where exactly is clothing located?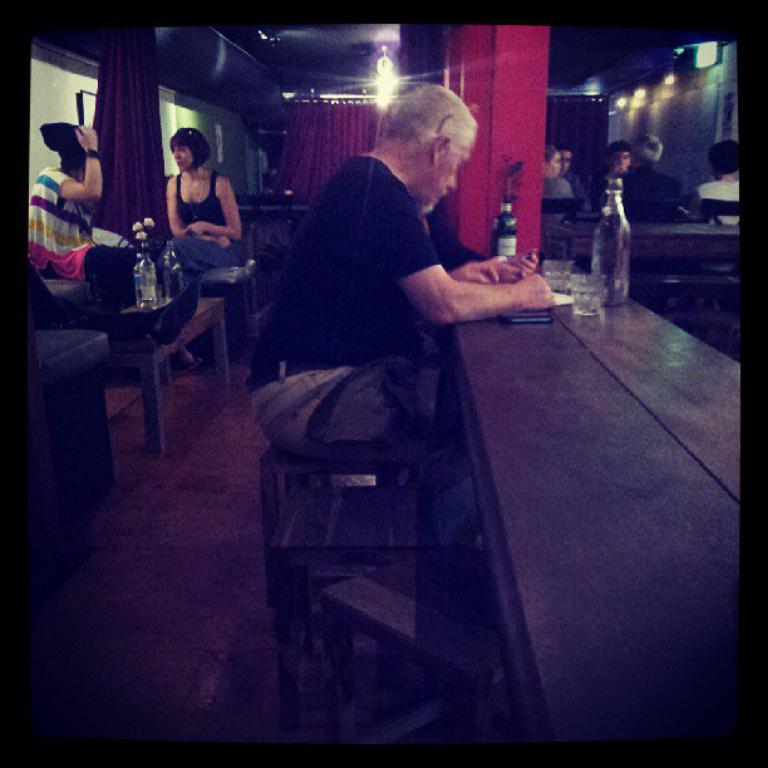
Its bounding box is select_region(251, 103, 526, 572).
